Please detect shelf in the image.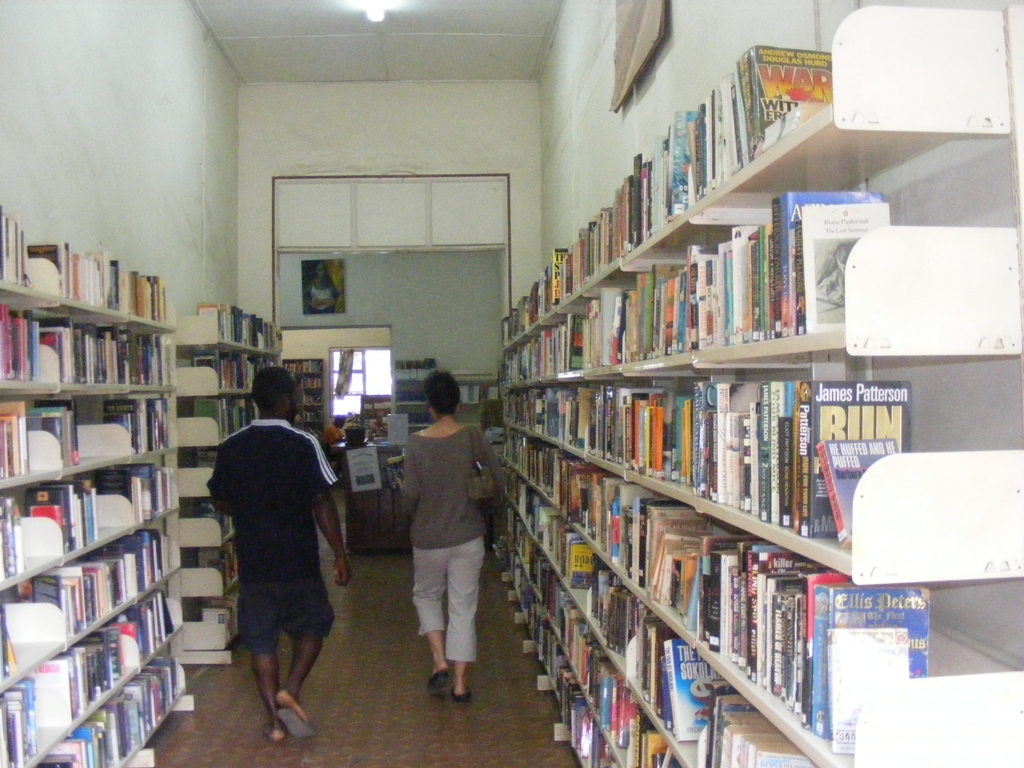
303,406,319,421.
